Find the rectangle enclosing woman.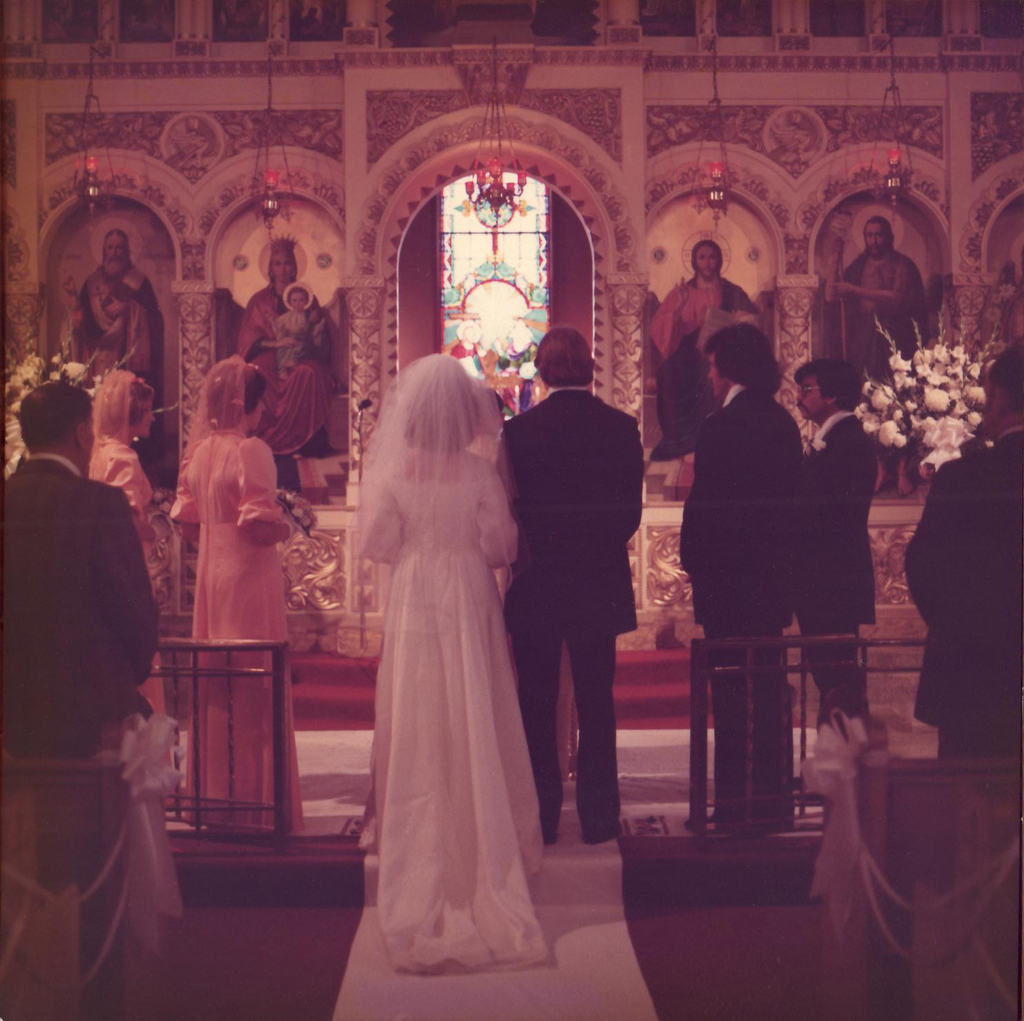
79 369 165 762.
